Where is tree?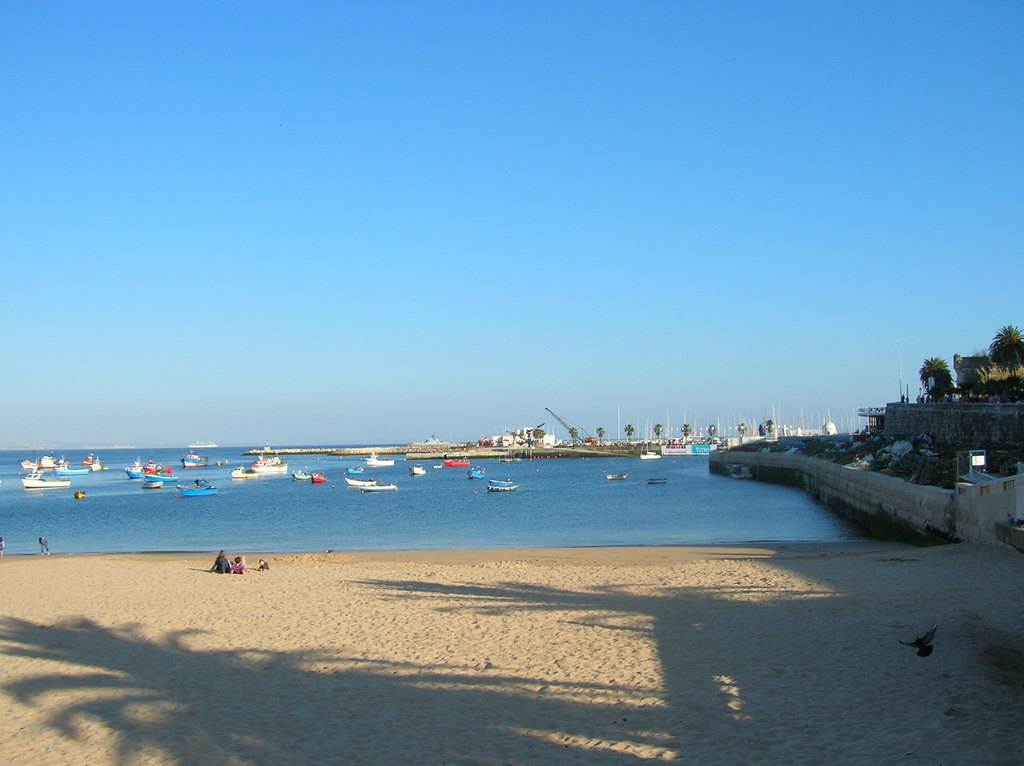
detection(707, 422, 716, 443).
